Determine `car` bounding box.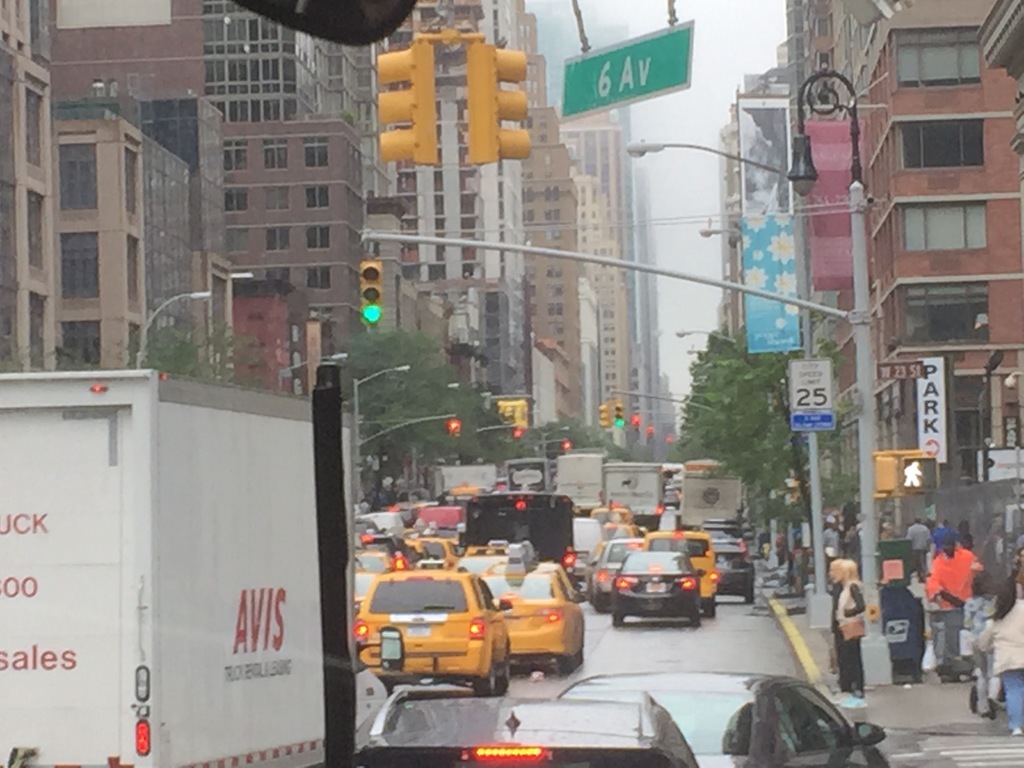
Determined: (488, 560, 583, 676).
